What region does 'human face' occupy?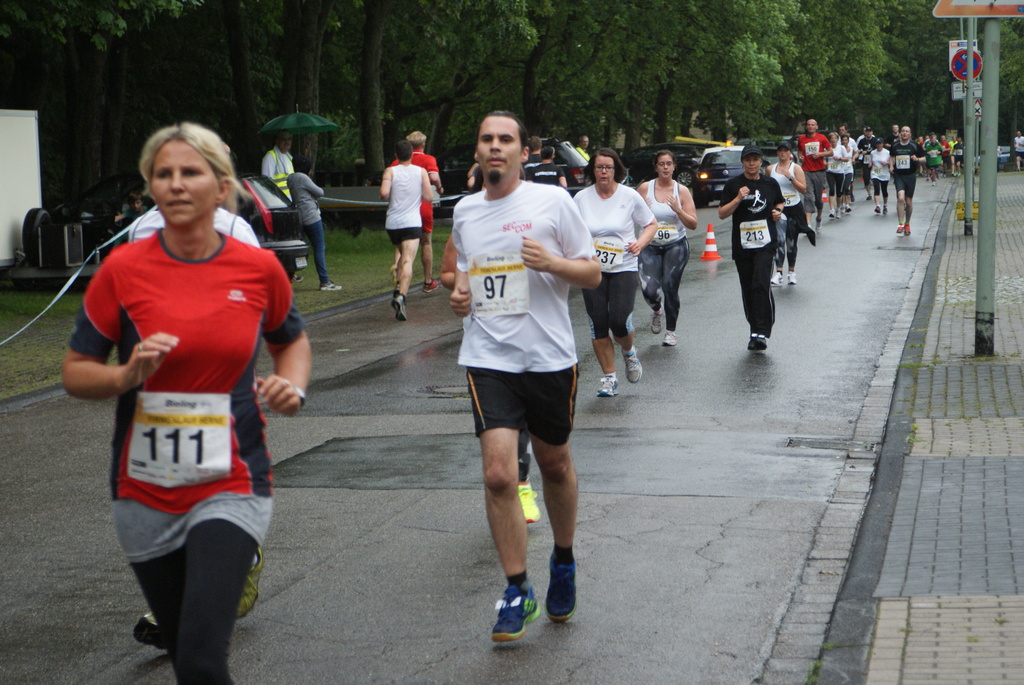
<region>273, 126, 295, 155</region>.
